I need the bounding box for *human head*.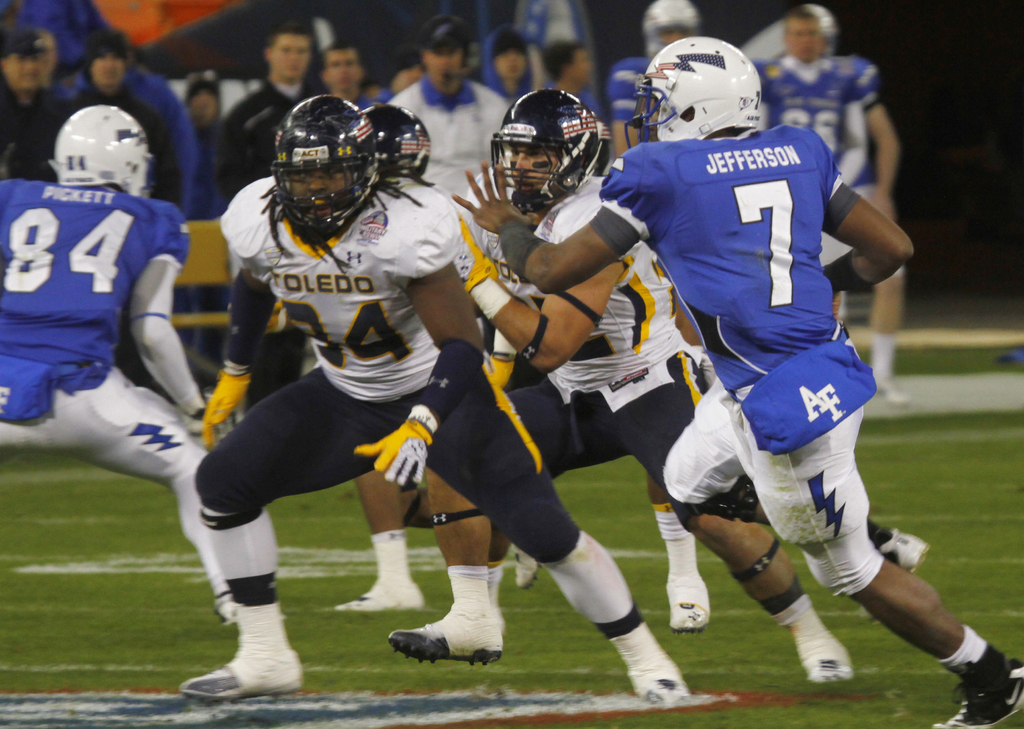
Here it is: 425,21,470,86.
